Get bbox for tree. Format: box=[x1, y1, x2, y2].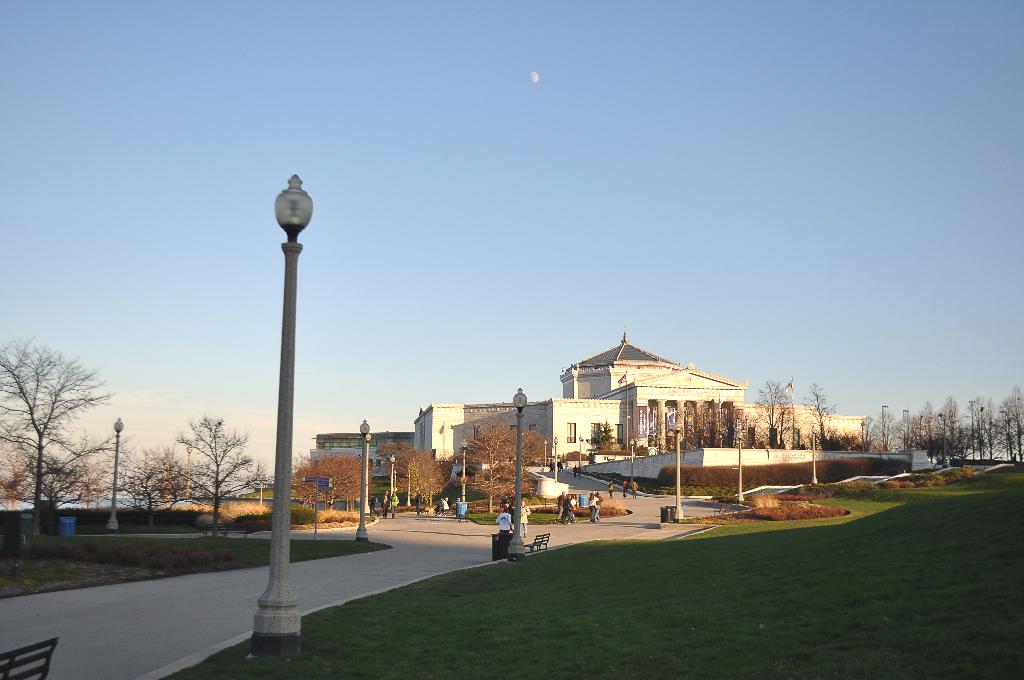
box=[243, 462, 268, 505].
